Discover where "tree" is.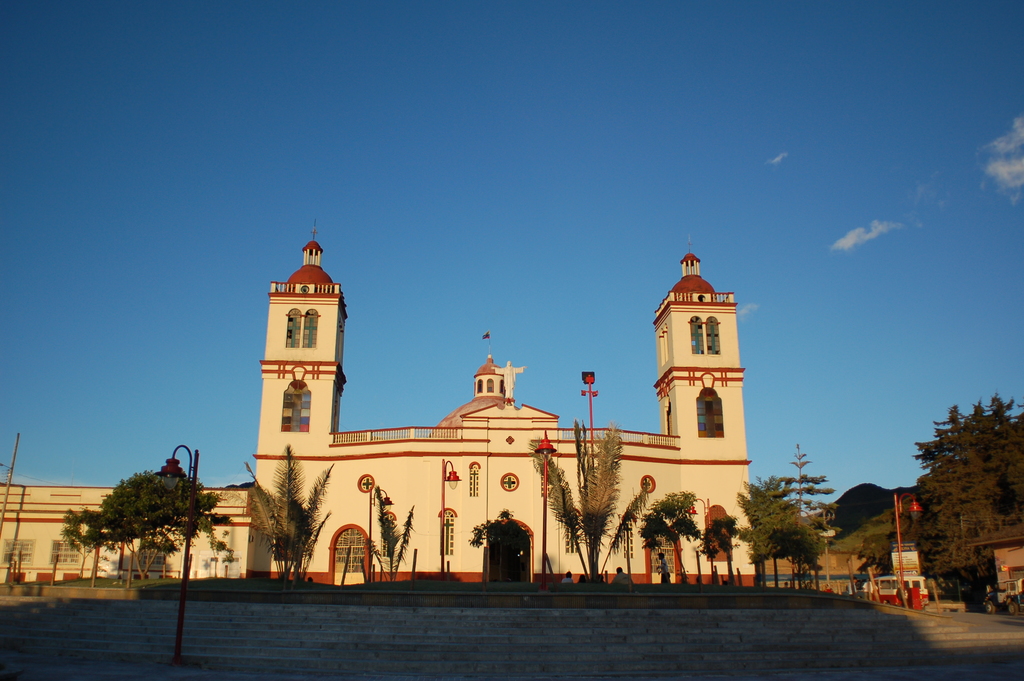
Discovered at detection(470, 508, 530, 587).
